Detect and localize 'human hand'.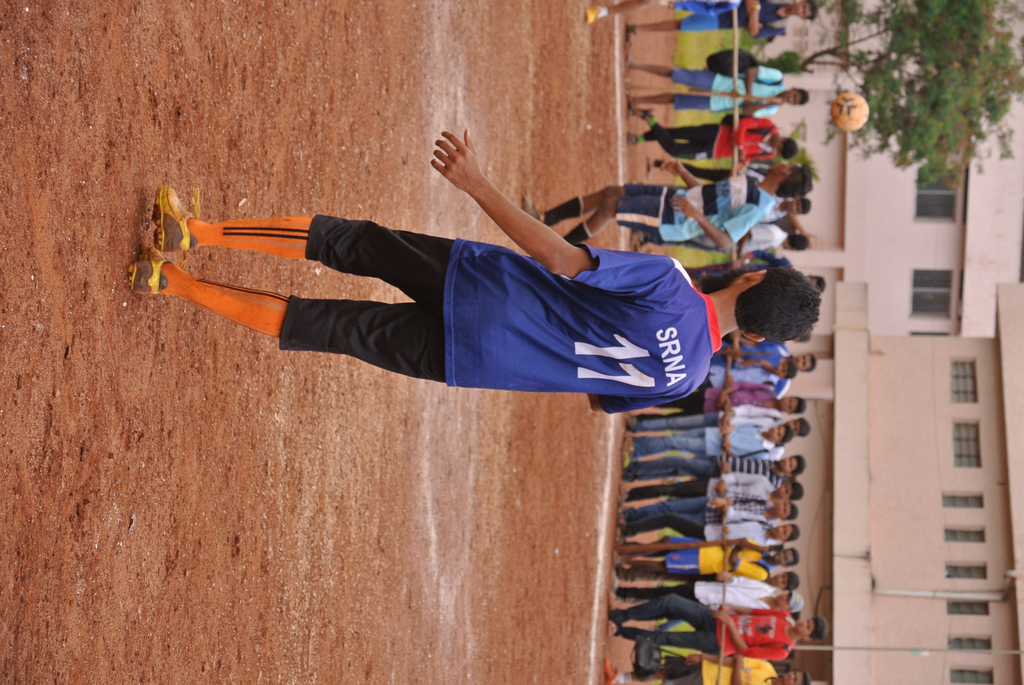
Localized at box(720, 436, 732, 451).
